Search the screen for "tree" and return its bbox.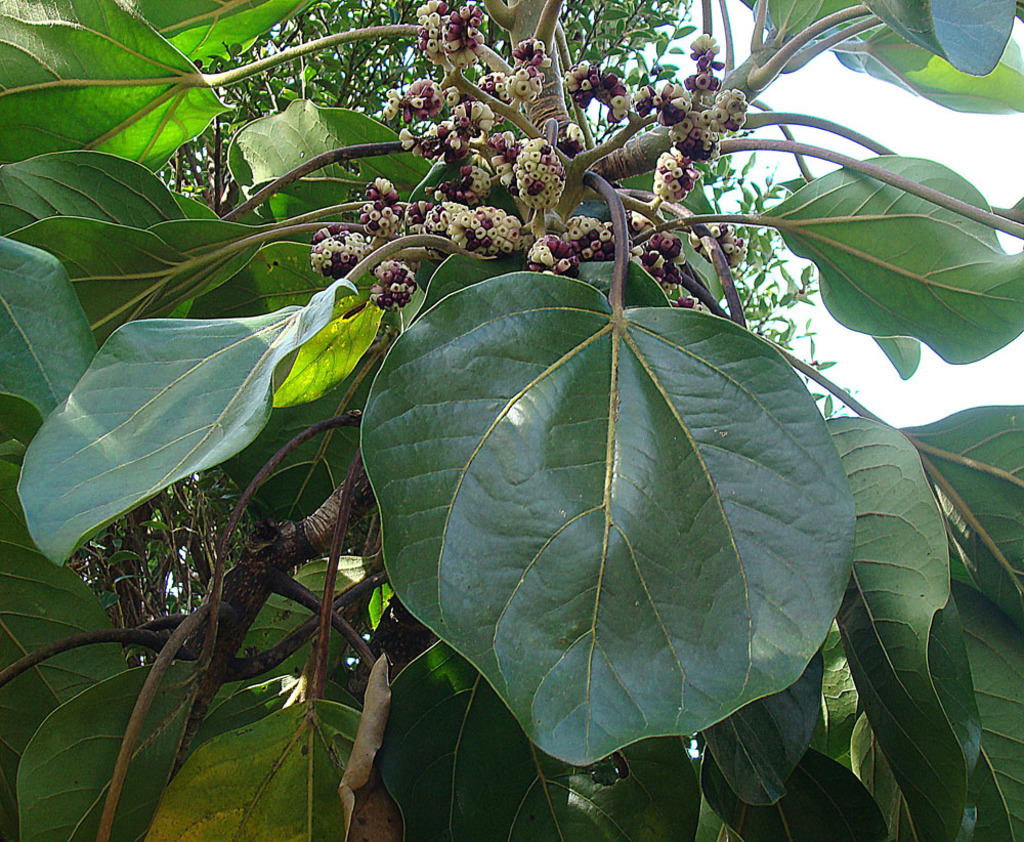
Found: 17, 0, 997, 815.
